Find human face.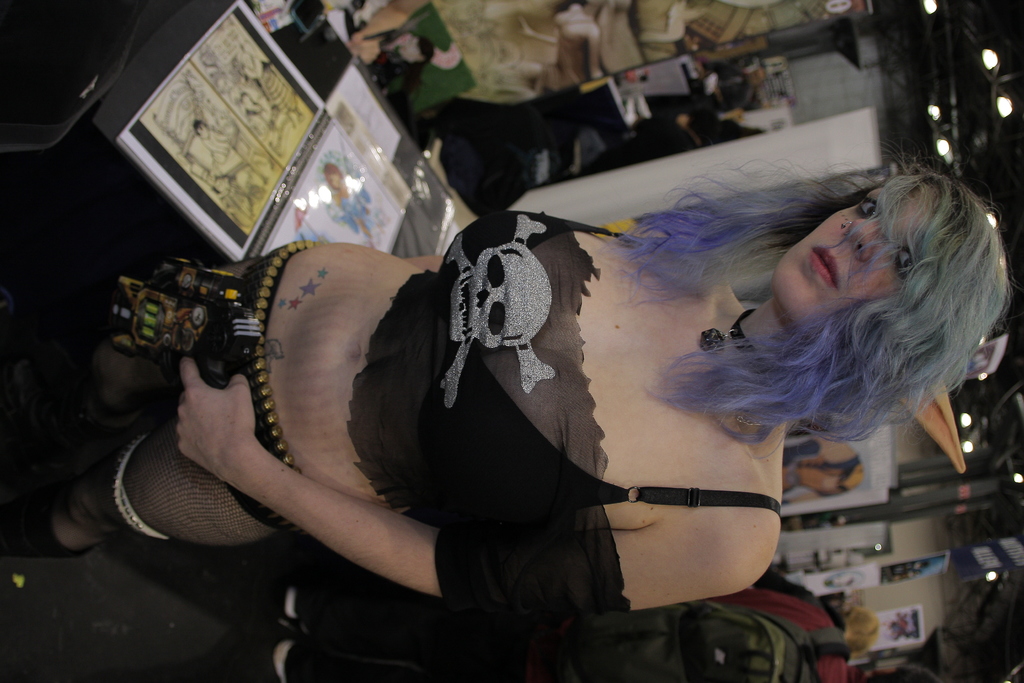
Rect(776, 183, 932, 331).
